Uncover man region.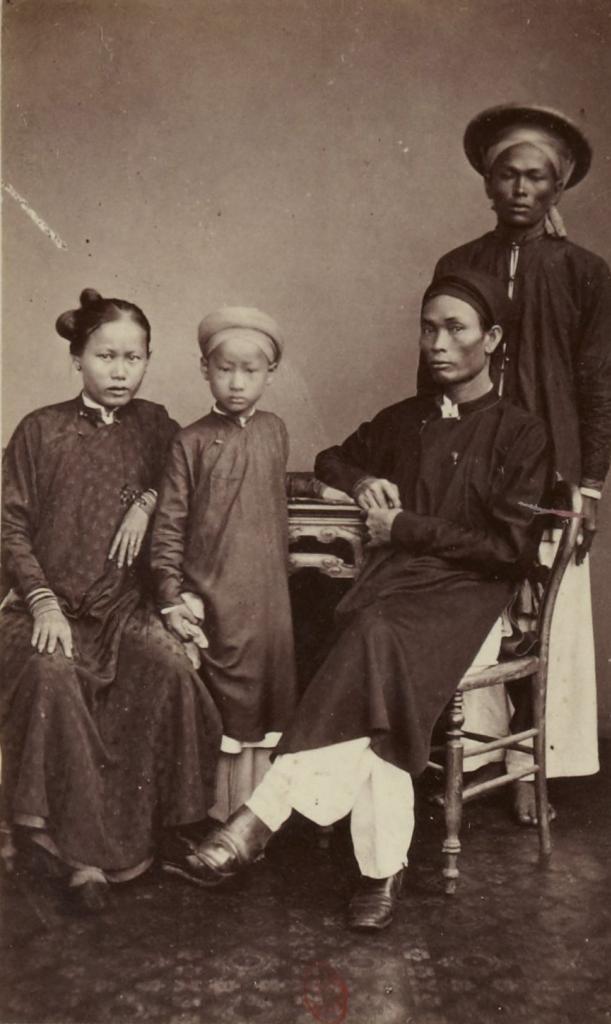
Uncovered: <region>413, 102, 610, 822</region>.
